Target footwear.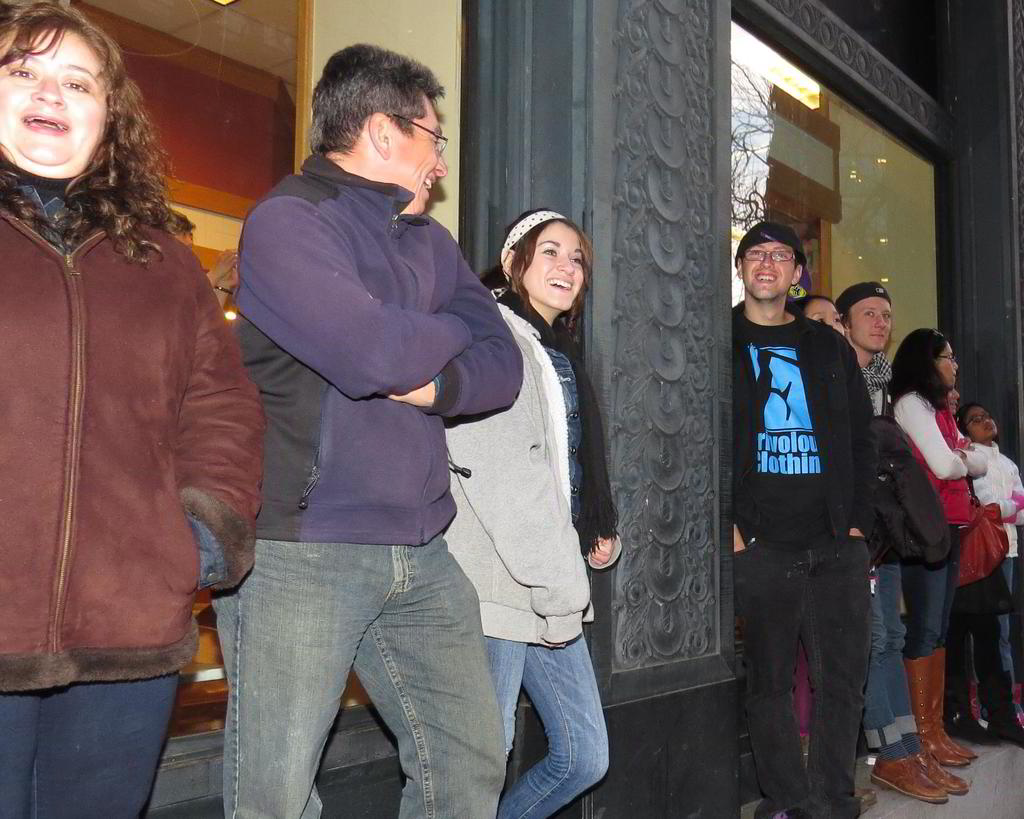
Target region: left=912, top=741, right=968, bottom=797.
